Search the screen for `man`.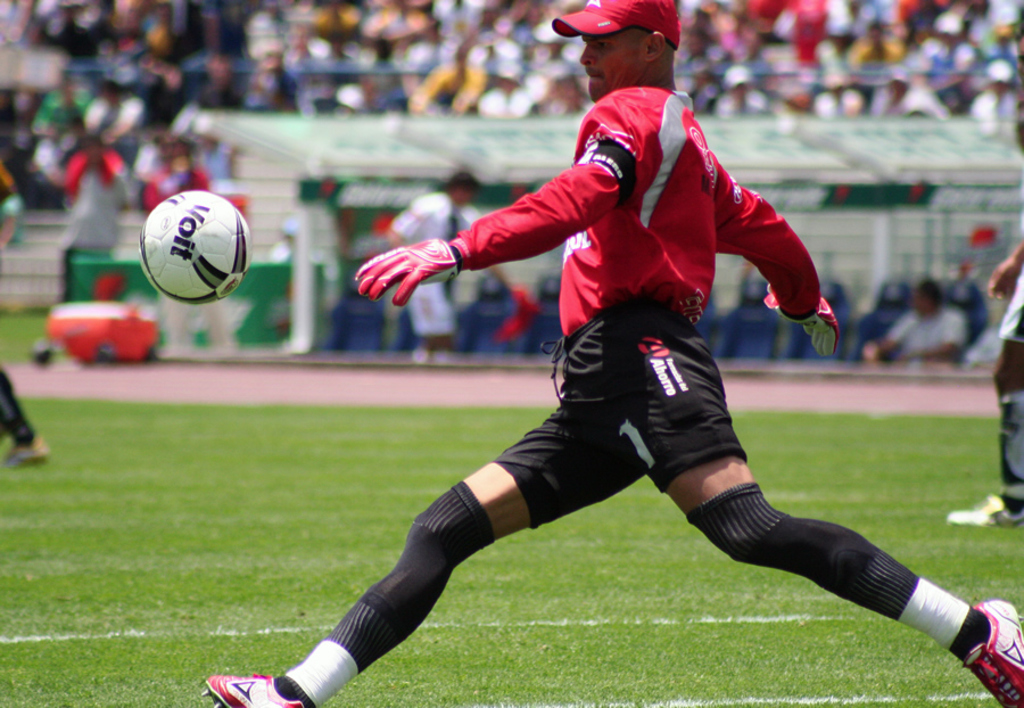
Found at bbox=(205, 0, 1023, 707).
